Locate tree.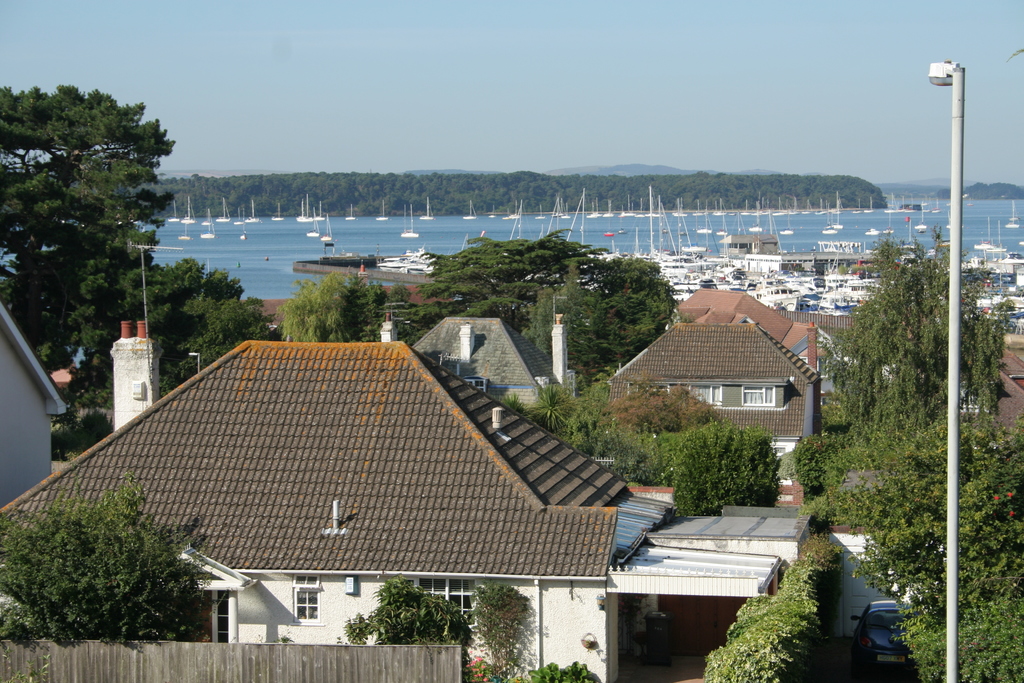
Bounding box: 462:655:498:682.
